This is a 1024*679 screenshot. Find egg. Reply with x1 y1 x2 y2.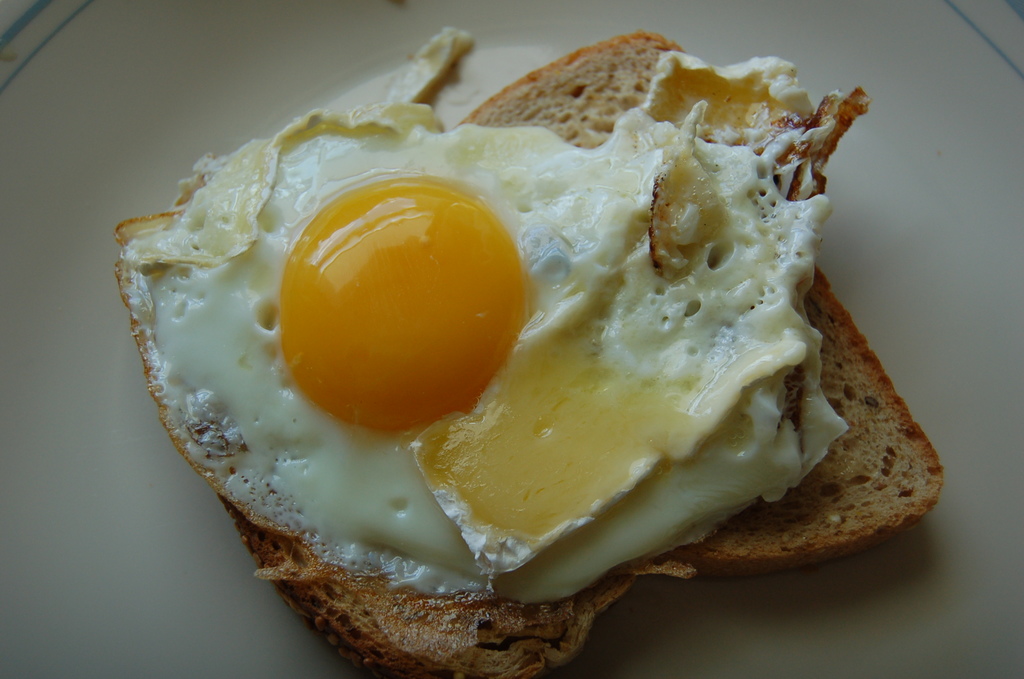
114 50 874 607.
